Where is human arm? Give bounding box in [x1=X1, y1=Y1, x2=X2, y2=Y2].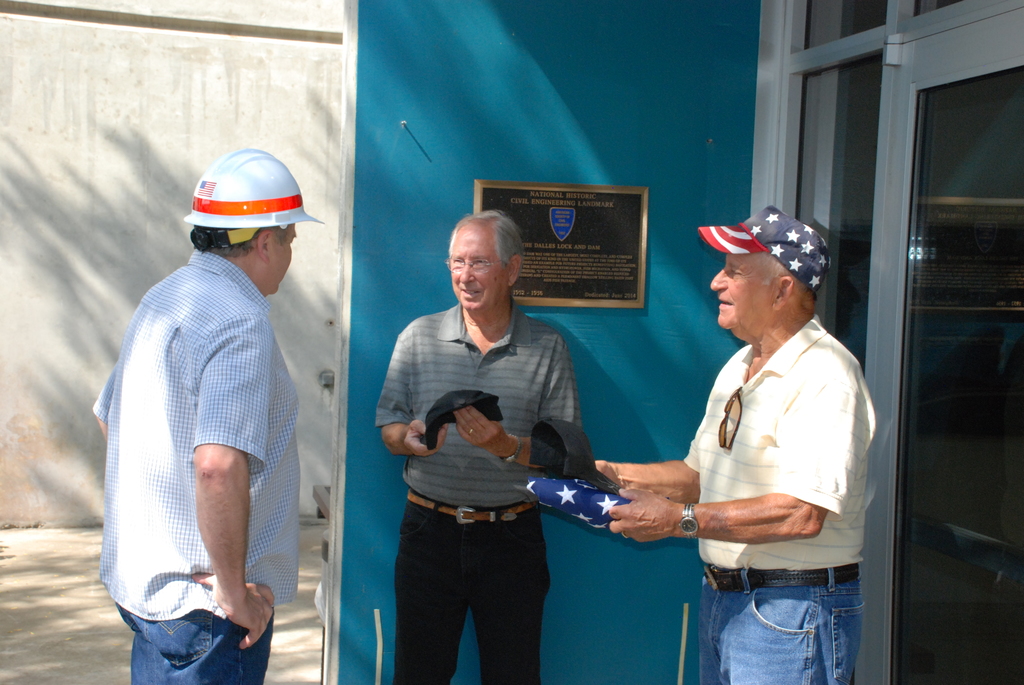
[x1=95, y1=337, x2=122, y2=448].
